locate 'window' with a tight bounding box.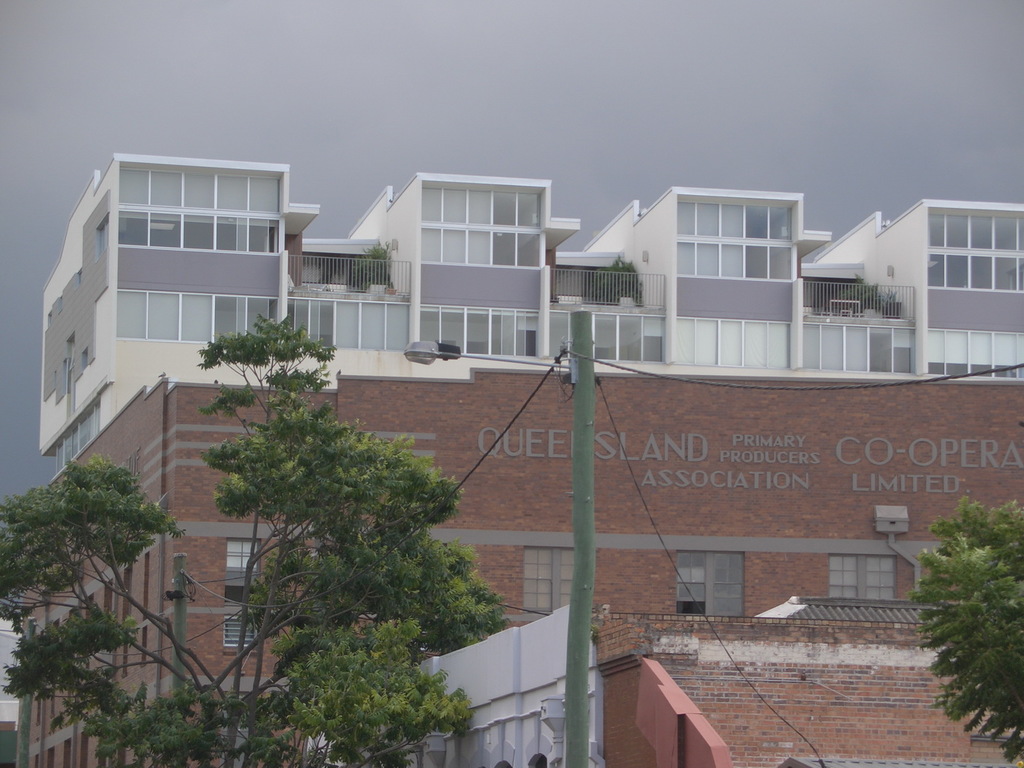
x1=113, y1=288, x2=278, y2=341.
